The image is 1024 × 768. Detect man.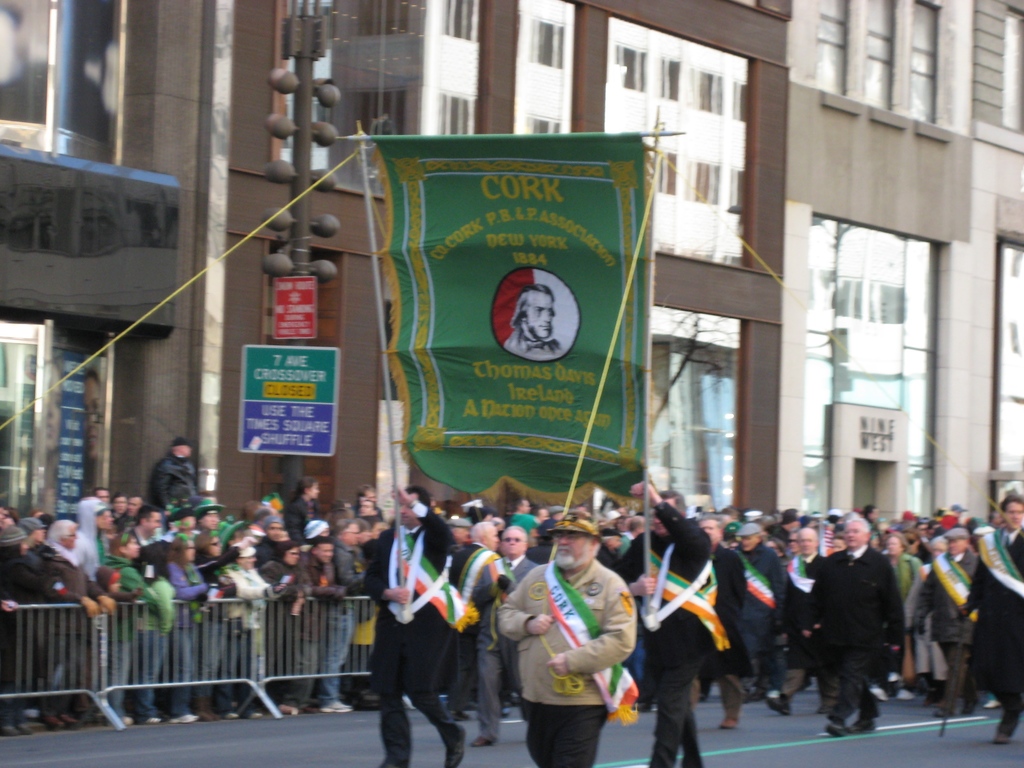
Detection: <box>805,511,909,743</box>.
